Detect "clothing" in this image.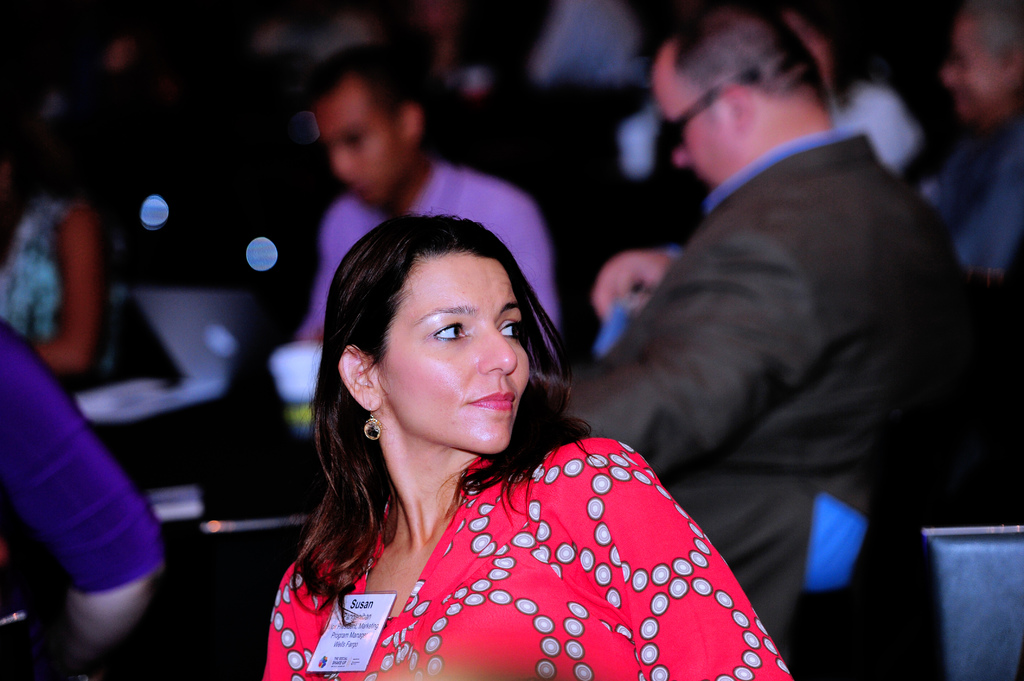
Detection: (0,187,72,344).
